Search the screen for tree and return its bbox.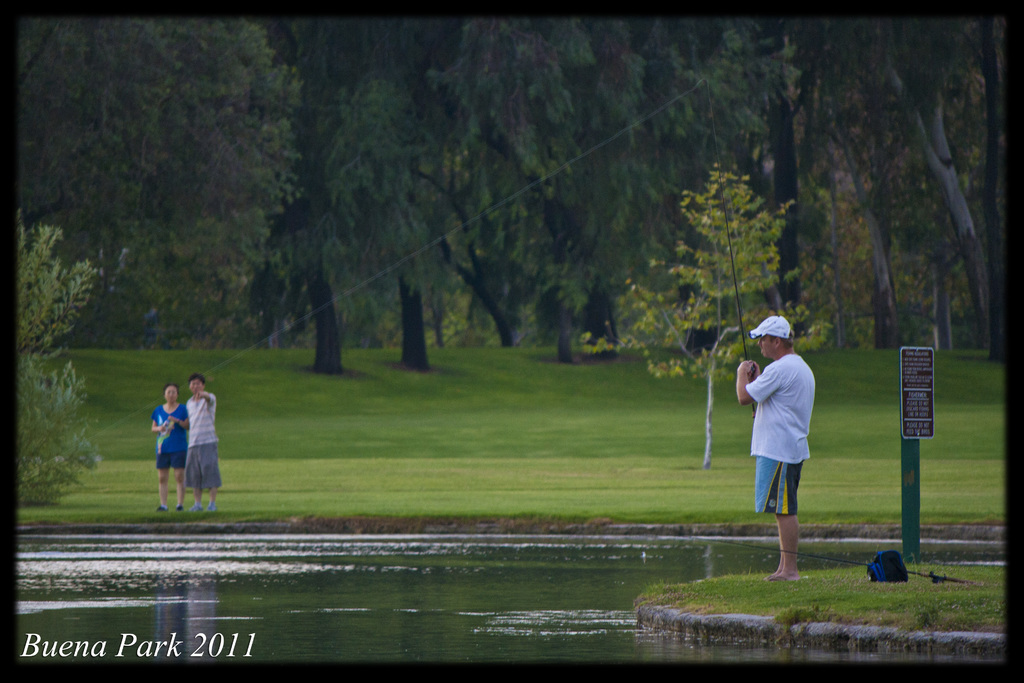
Found: detection(15, 220, 99, 512).
